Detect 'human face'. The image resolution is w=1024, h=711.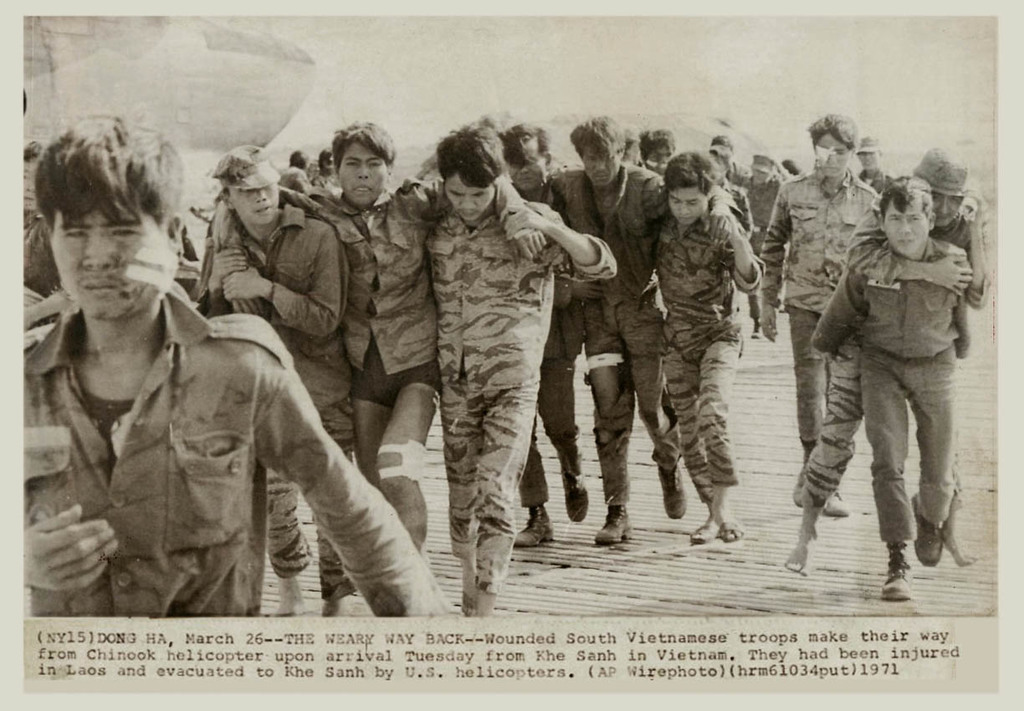
x1=336 y1=143 x2=388 y2=205.
